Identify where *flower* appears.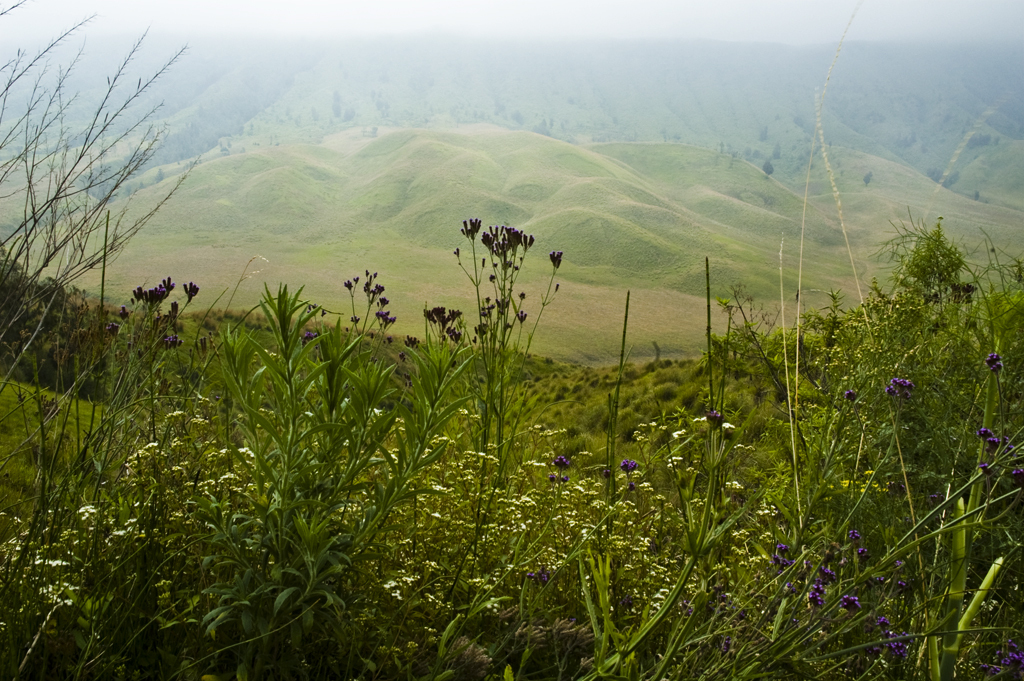
Appears at [left=847, top=387, right=855, bottom=397].
